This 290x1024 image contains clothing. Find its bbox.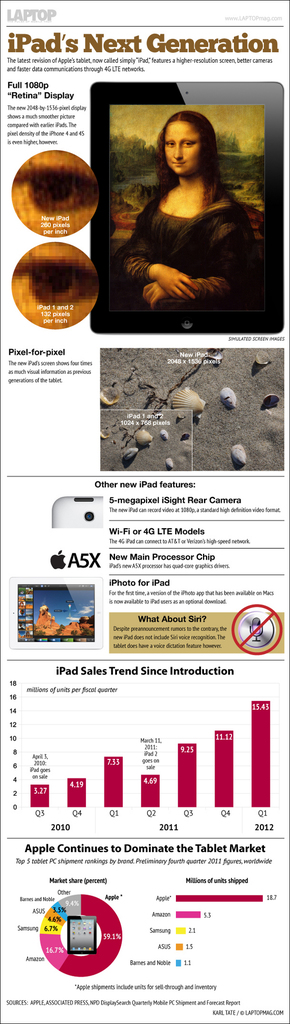
(left=123, top=195, right=267, bottom=316).
